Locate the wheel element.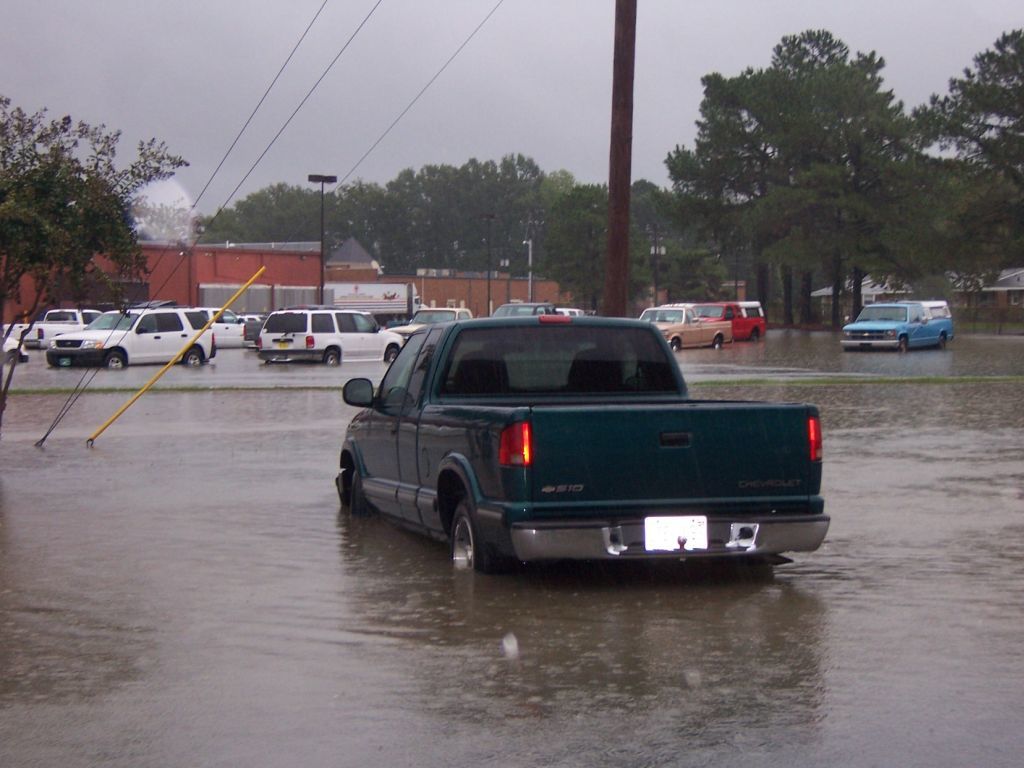
Element bbox: [left=710, top=336, right=722, bottom=348].
